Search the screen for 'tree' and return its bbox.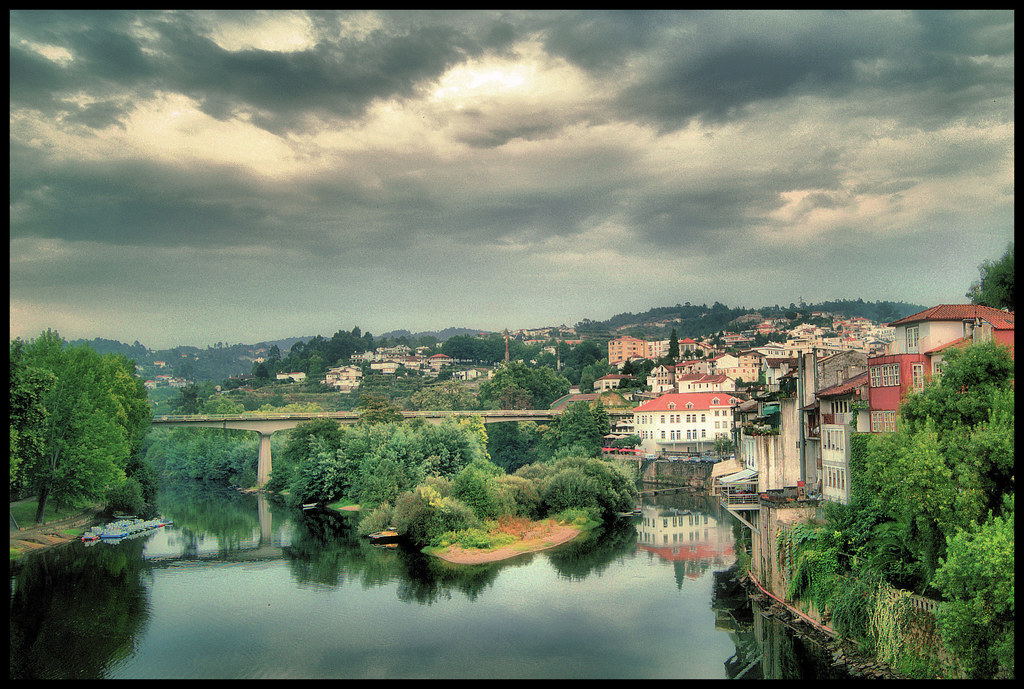
Found: crop(301, 383, 335, 391).
